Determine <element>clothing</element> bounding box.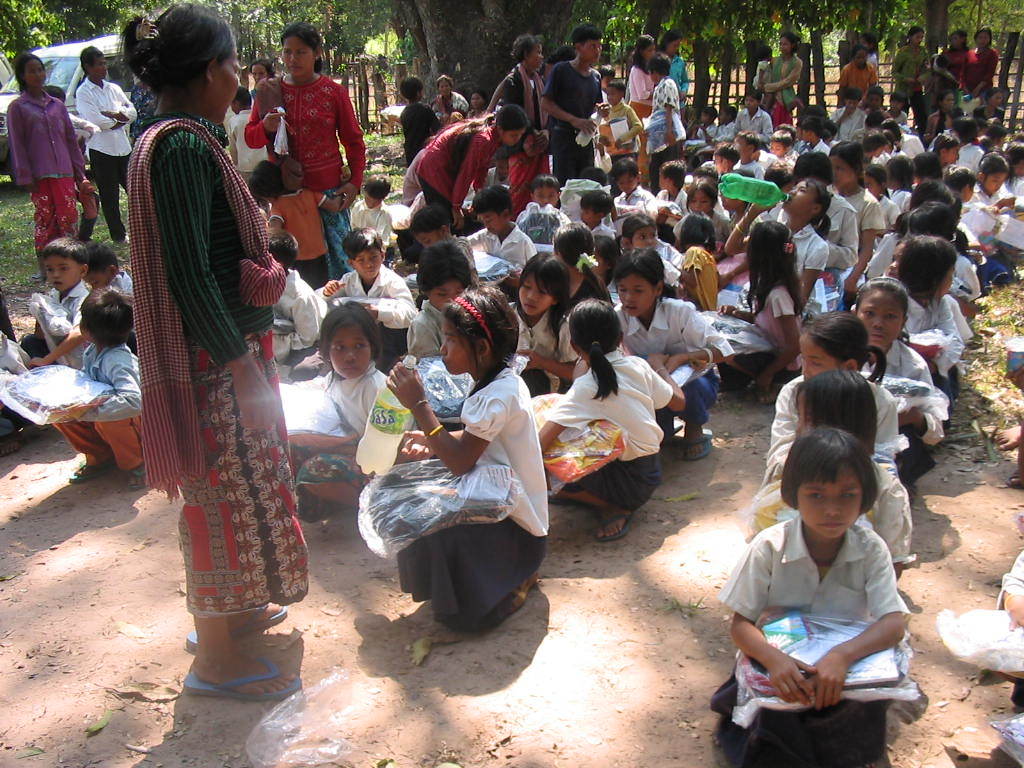
Determined: select_region(412, 116, 496, 230).
